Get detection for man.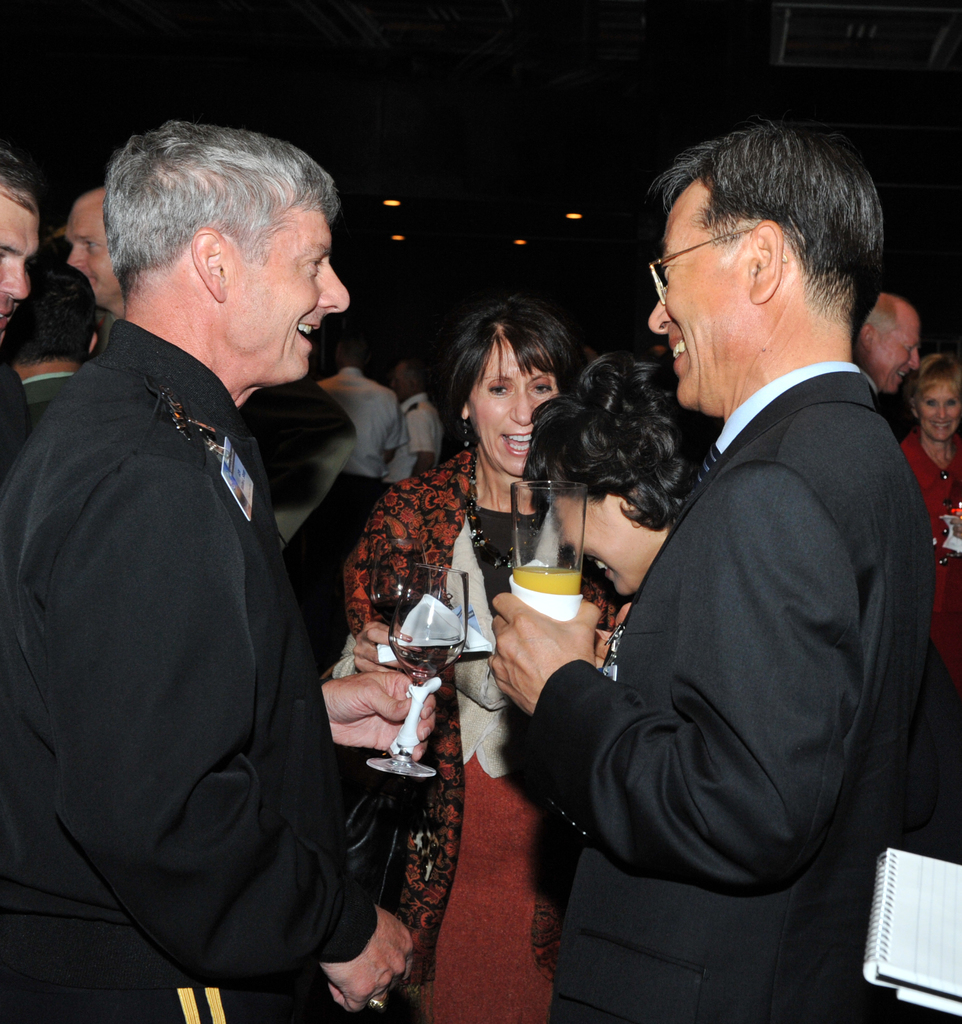
Detection: x1=516, y1=97, x2=943, y2=1023.
